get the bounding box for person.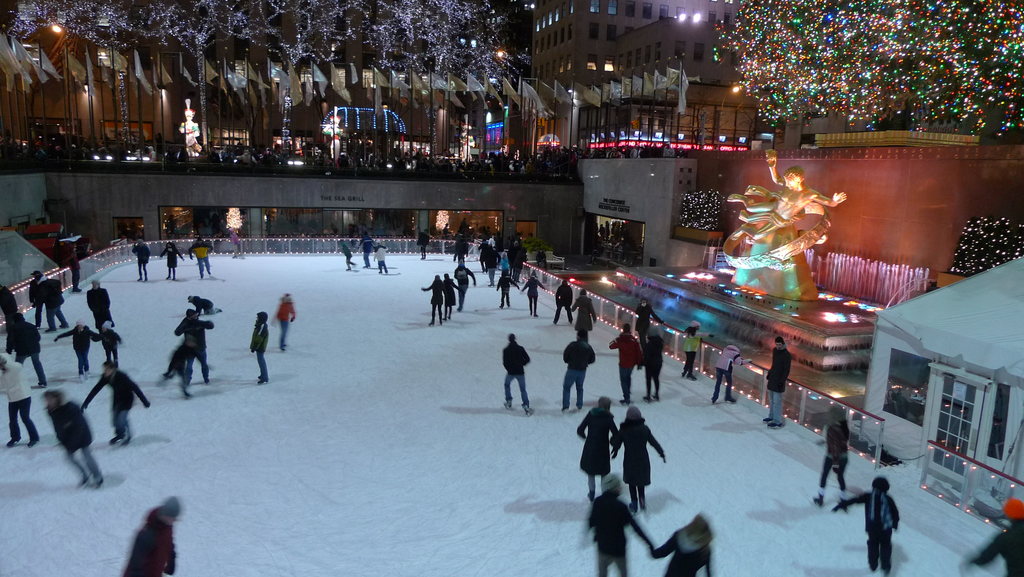
pyautogui.locateOnScreen(276, 290, 300, 348).
